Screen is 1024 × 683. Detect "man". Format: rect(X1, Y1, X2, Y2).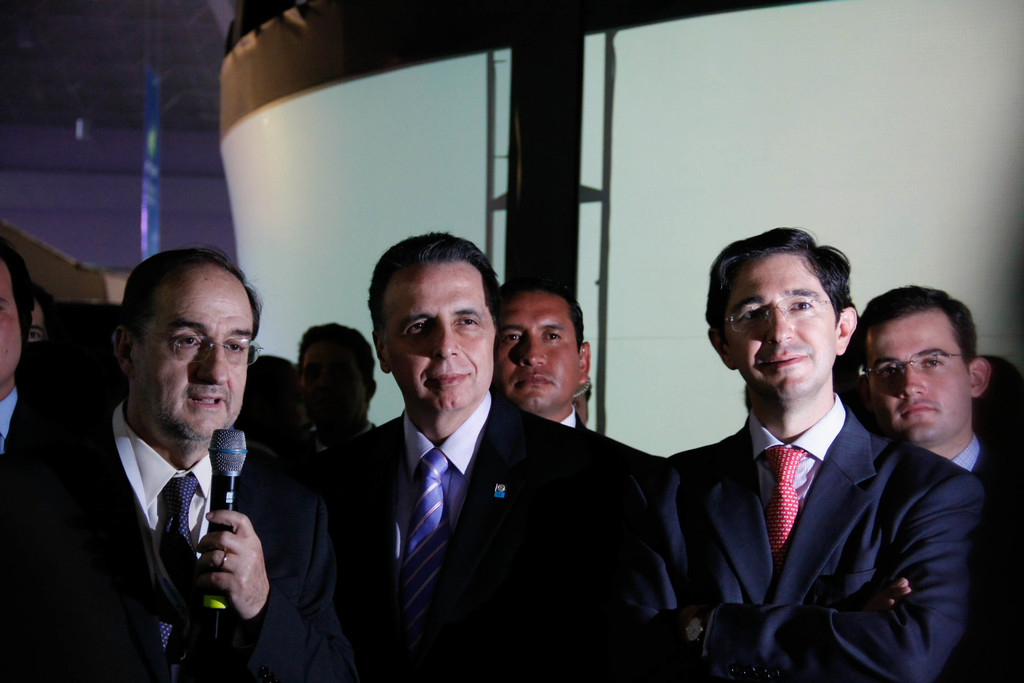
rect(60, 256, 304, 678).
